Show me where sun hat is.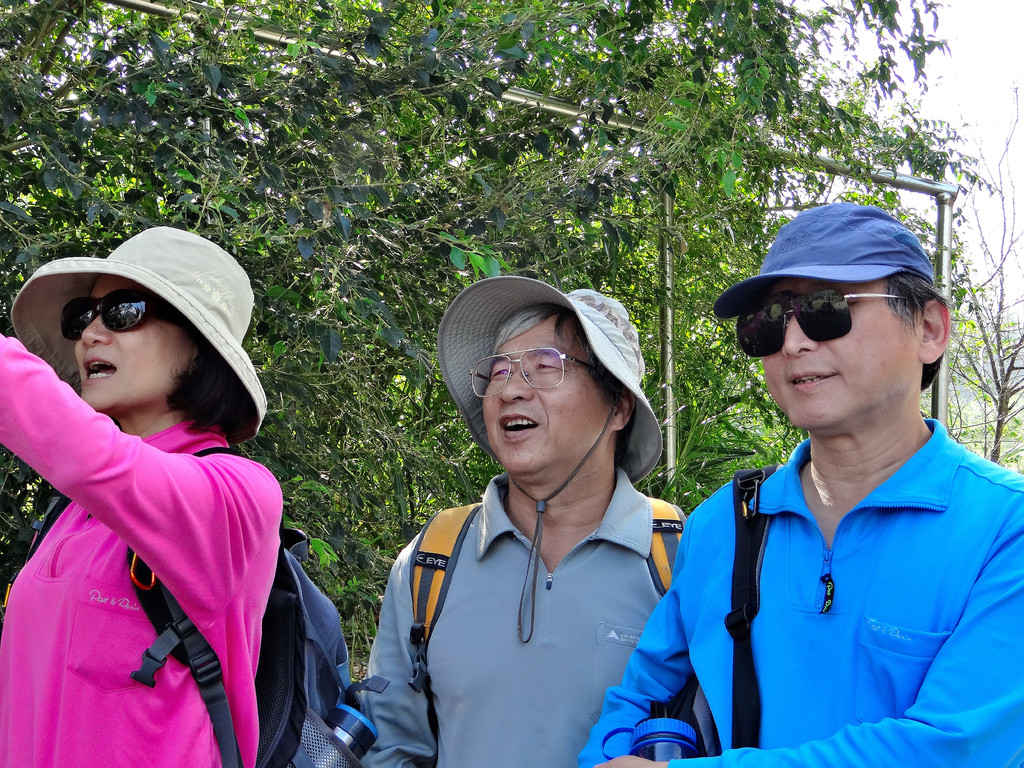
sun hat is at [left=424, top=268, right=673, bottom=657].
